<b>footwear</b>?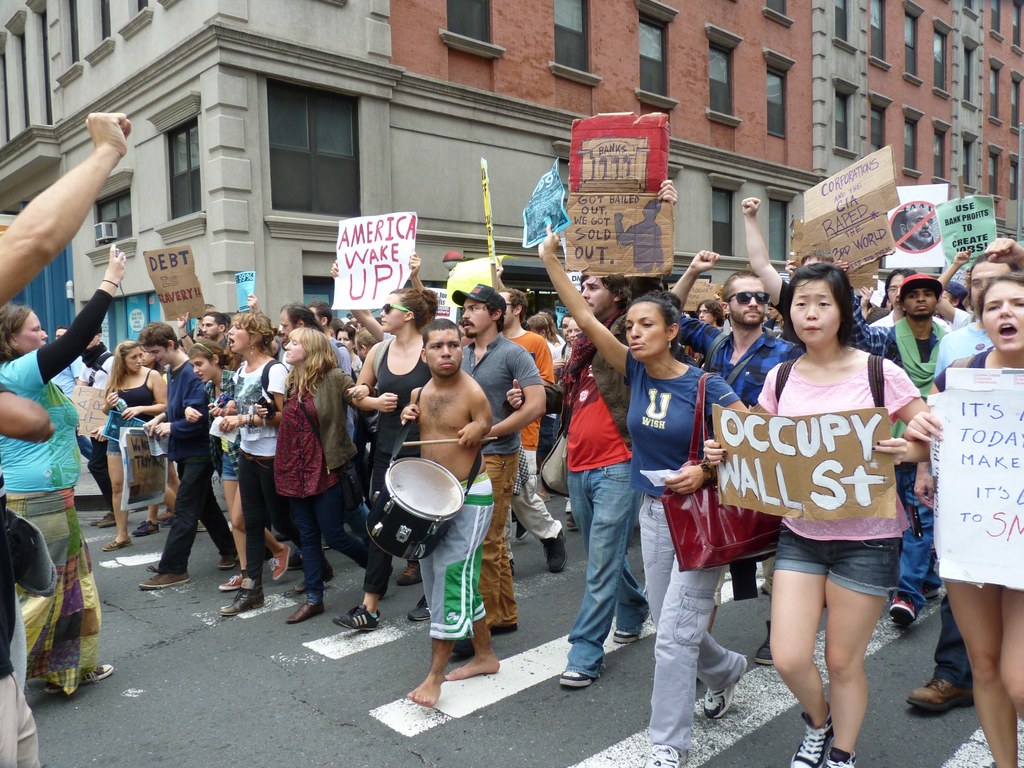
789:694:829:760
